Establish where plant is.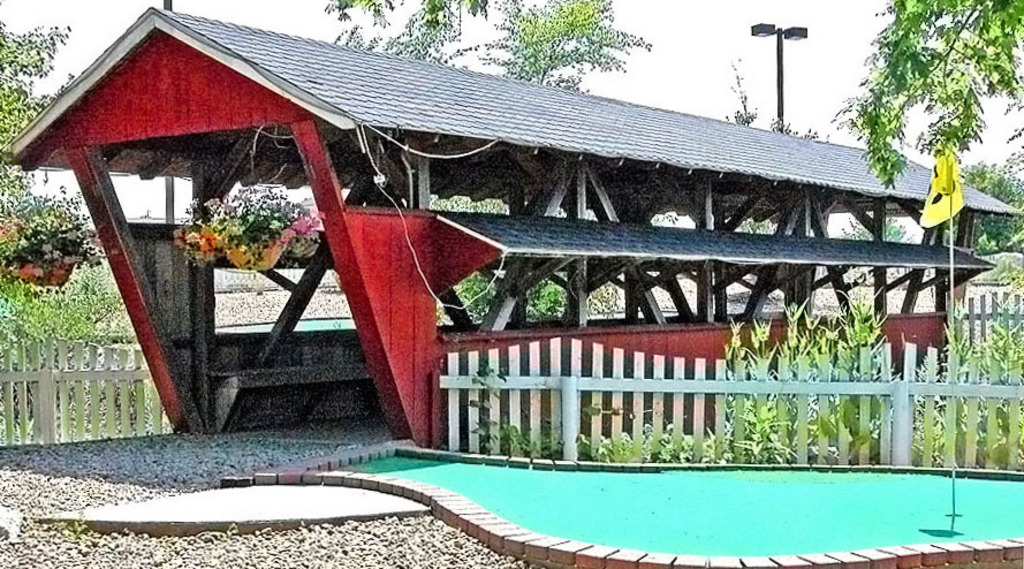
Established at 0,192,108,296.
